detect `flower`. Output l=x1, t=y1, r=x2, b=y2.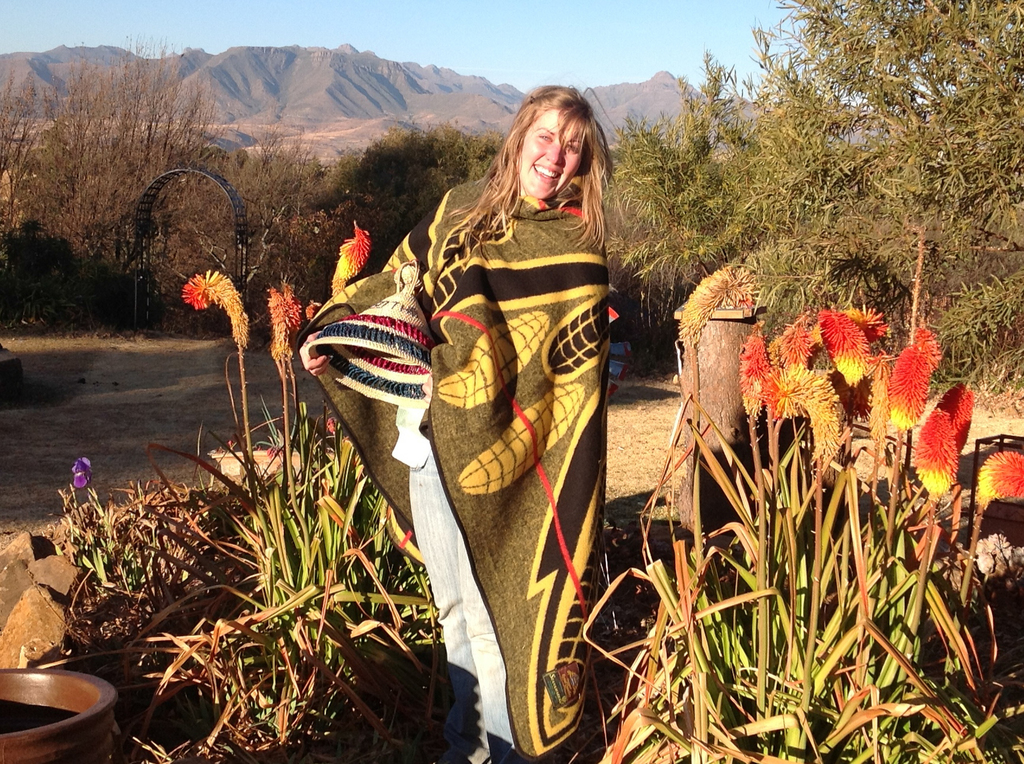
l=916, t=385, r=970, b=494.
